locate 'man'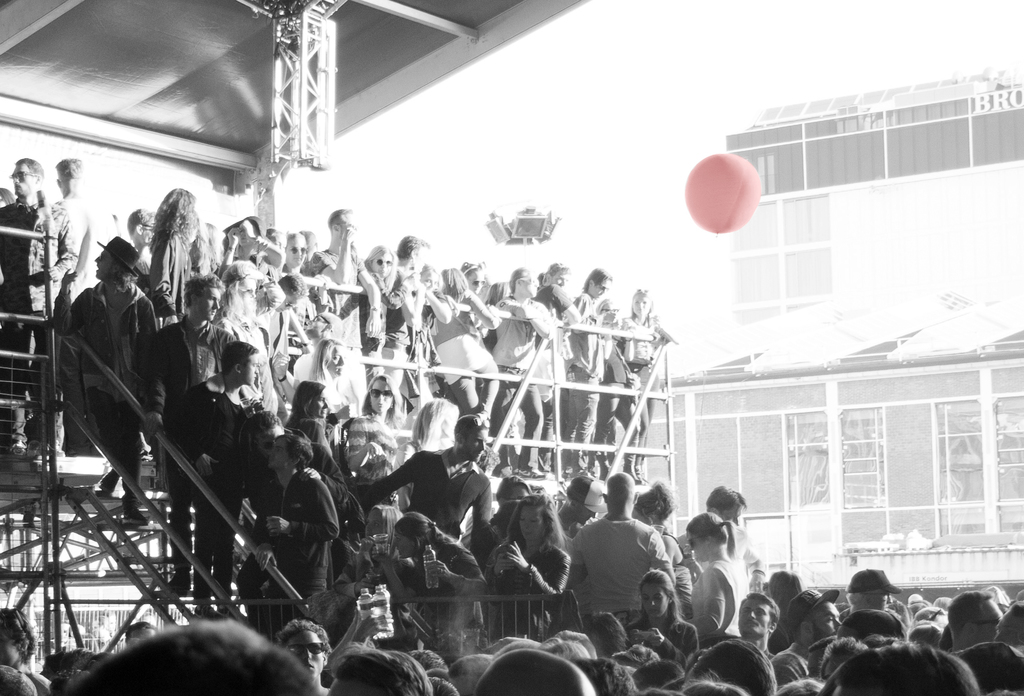
bbox(836, 566, 904, 629)
